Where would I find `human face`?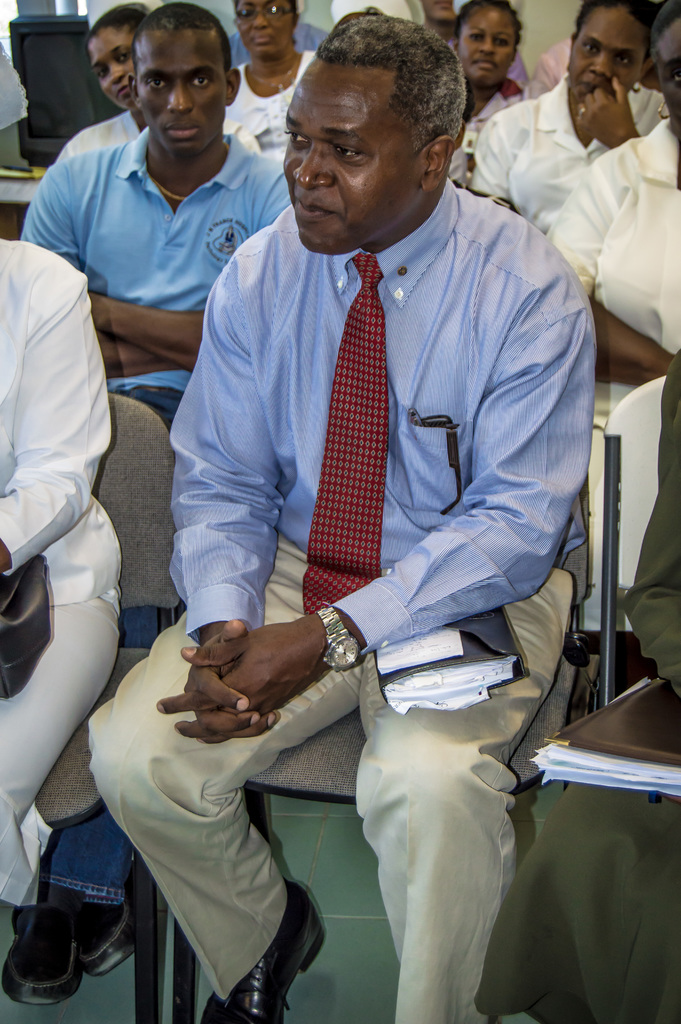
At [x1=282, y1=57, x2=423, y2=252].
